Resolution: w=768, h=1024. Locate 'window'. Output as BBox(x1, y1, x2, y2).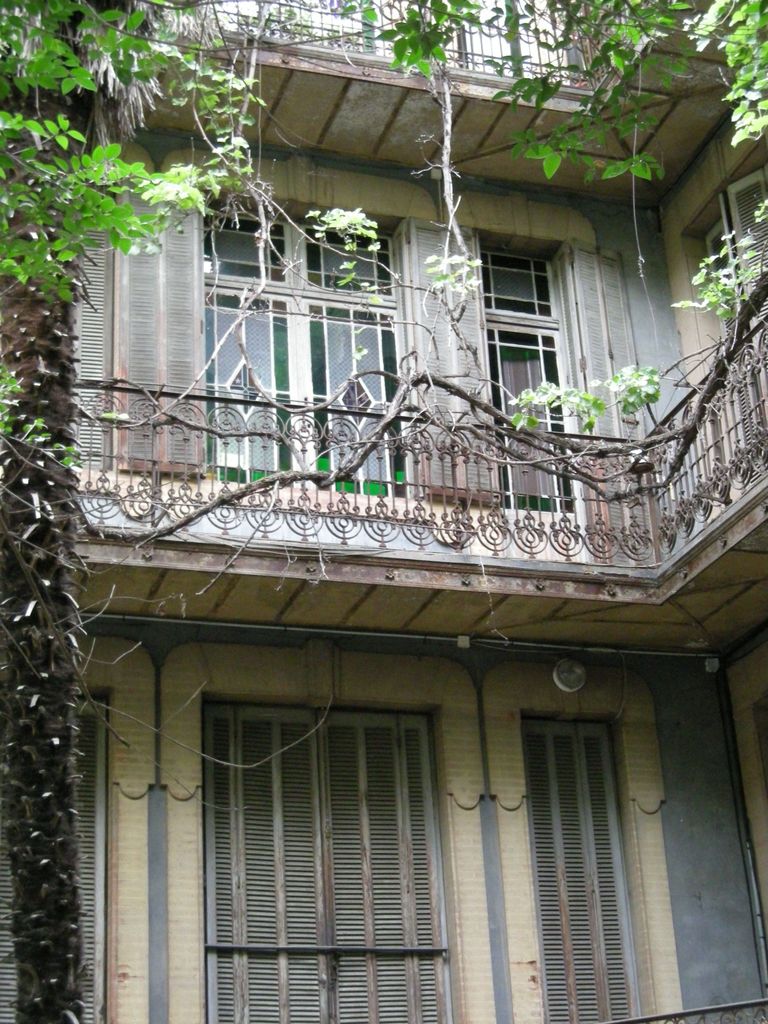
BBox(492, 233, 583, 518).
